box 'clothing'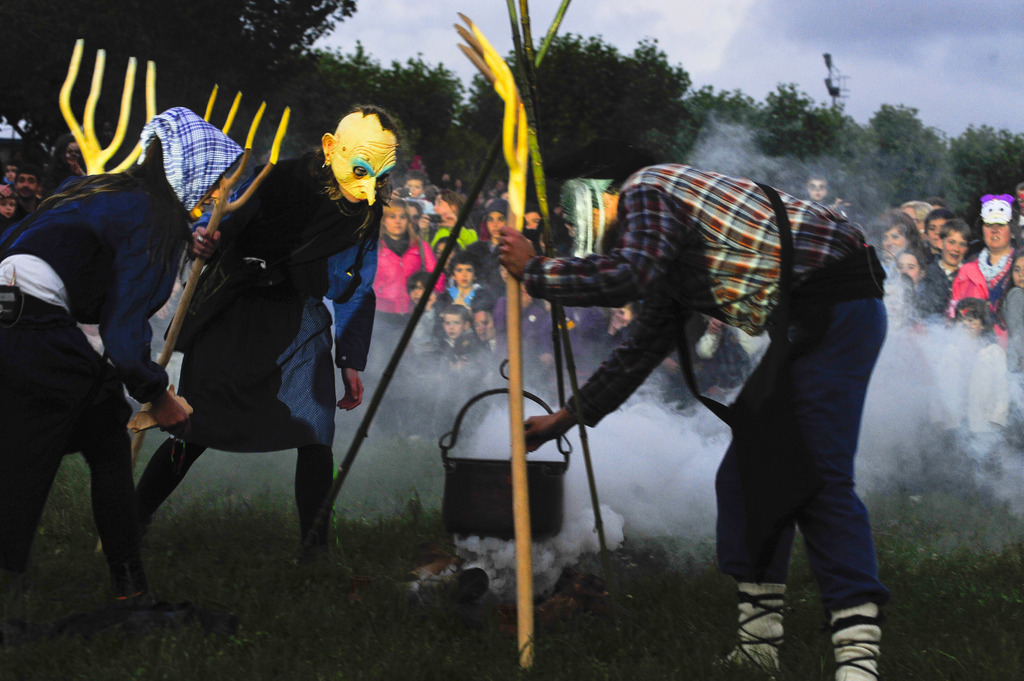
[944,230,1015,357]
